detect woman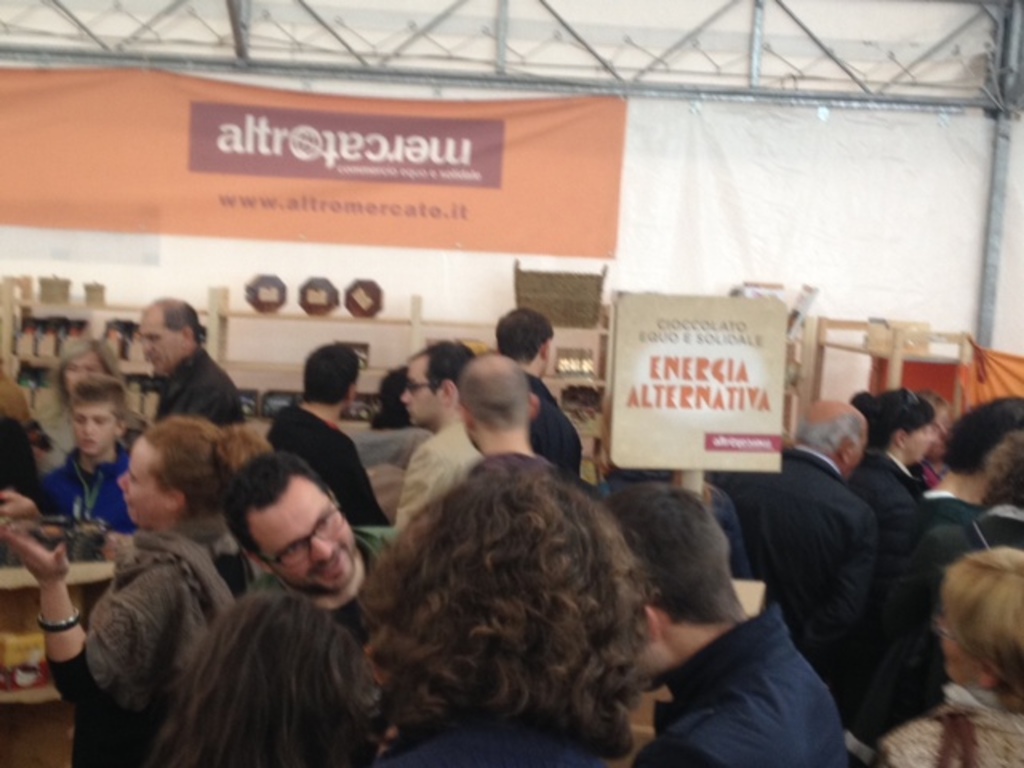
bbox=[160, 590, 363, 766]
